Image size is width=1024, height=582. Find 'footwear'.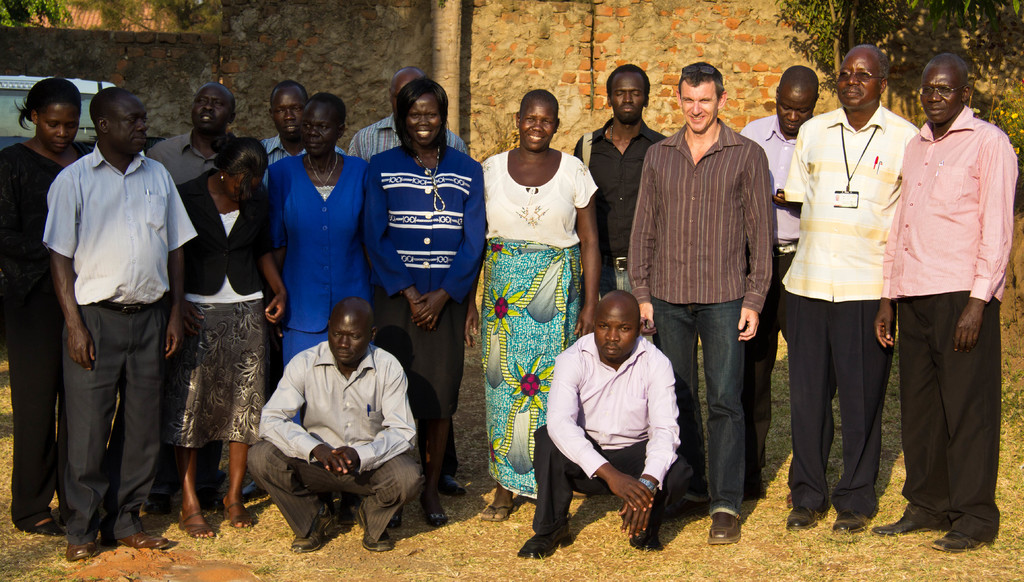
673, 495, 708, 519.
